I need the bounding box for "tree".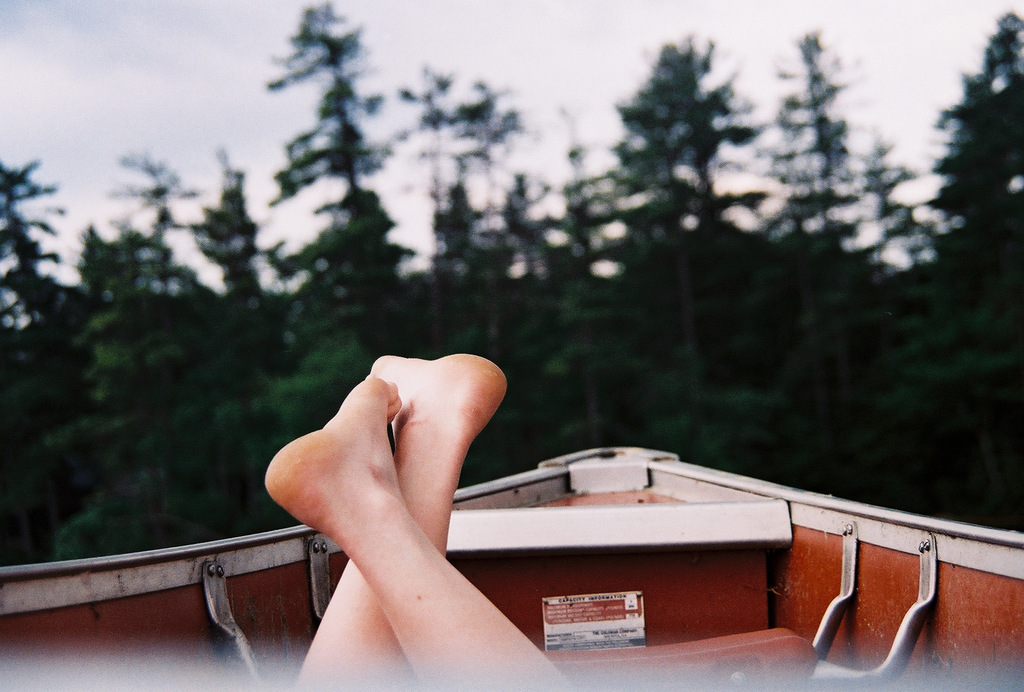
Here it is: x1=596, y1=34, x2=773, y2=241.
